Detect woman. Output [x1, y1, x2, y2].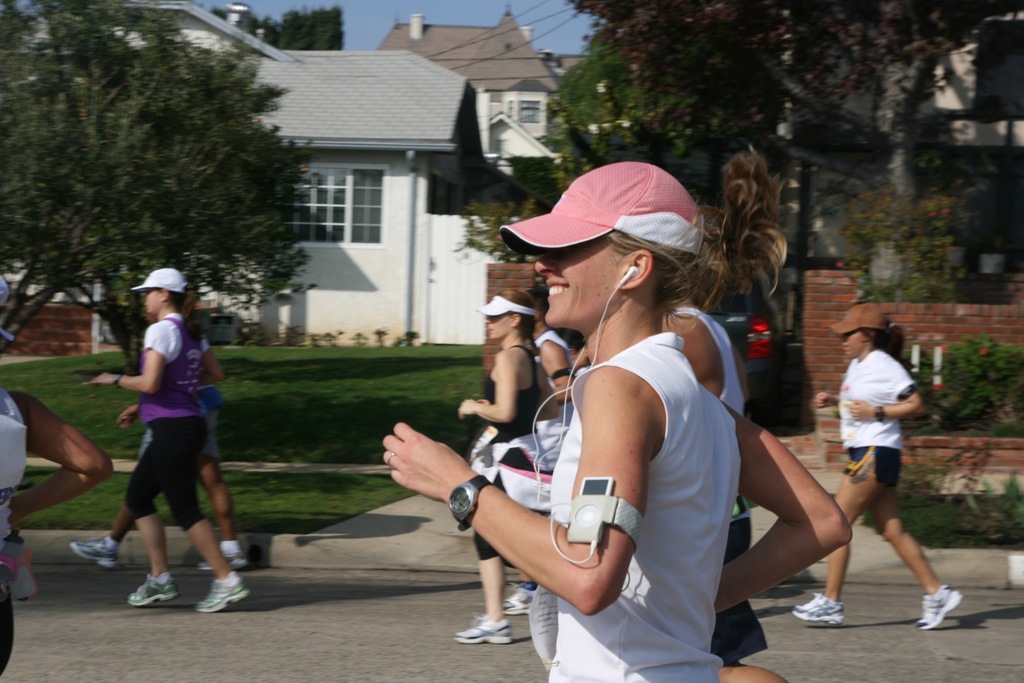
[472, 168, 820, 673].
